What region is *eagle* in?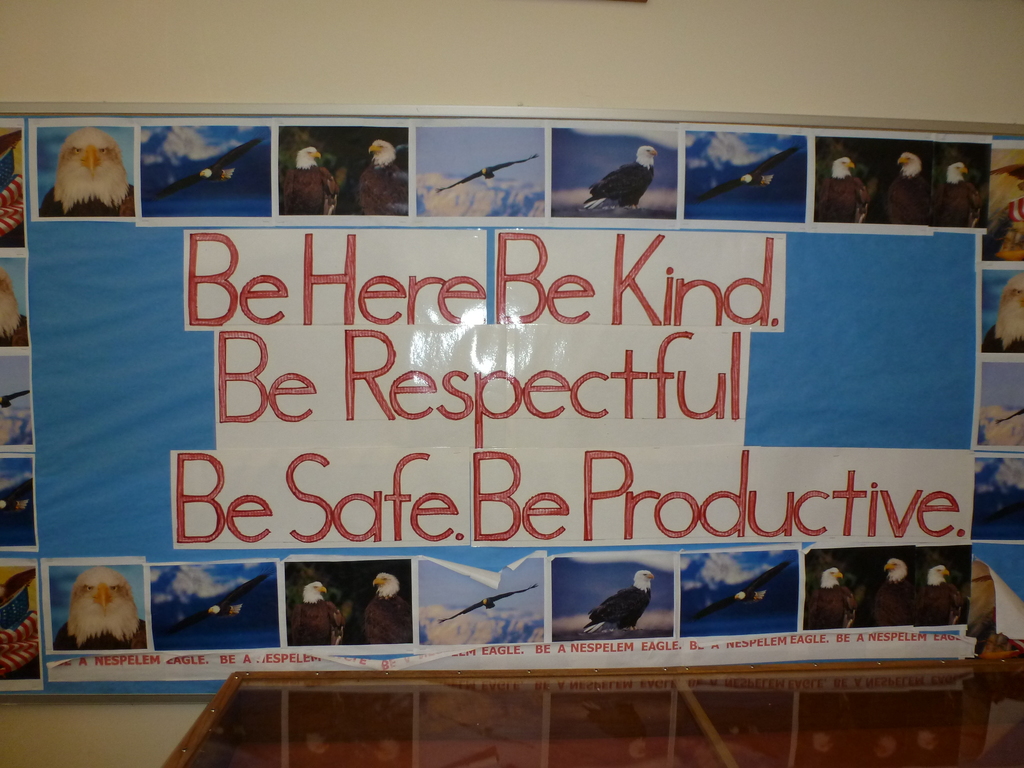
pyautogui.locateOnScreen(691, 561, 785, 628).
